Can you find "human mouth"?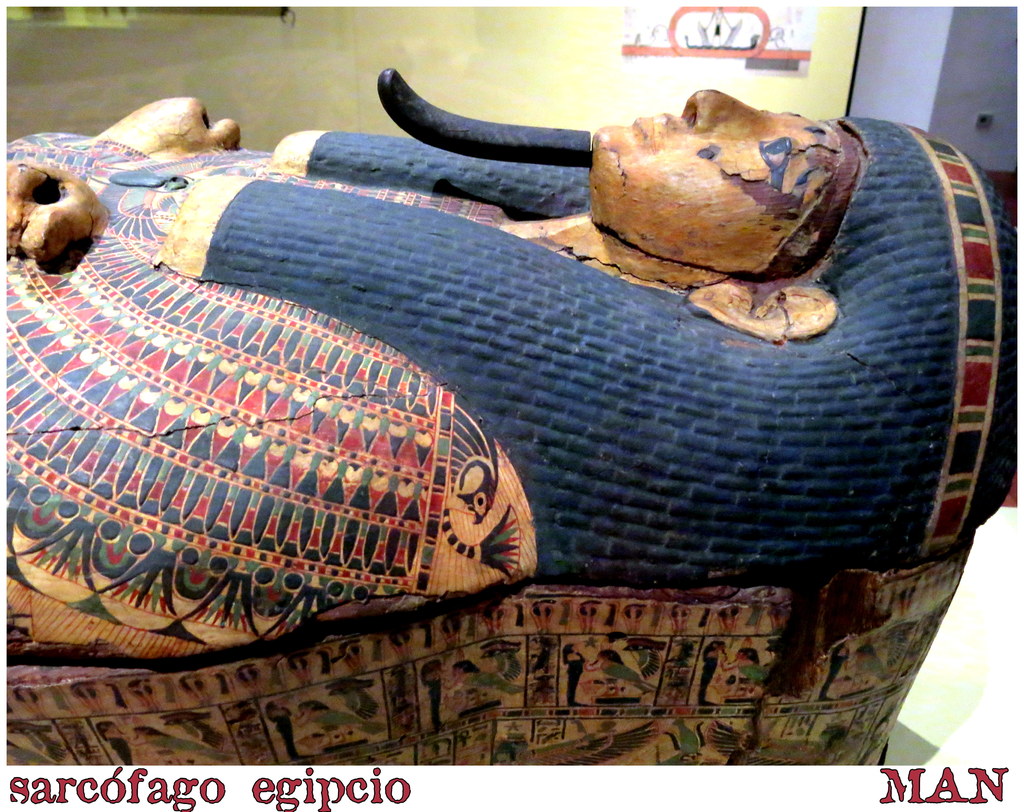
Yes, bounding box: 630,114,680,144.
